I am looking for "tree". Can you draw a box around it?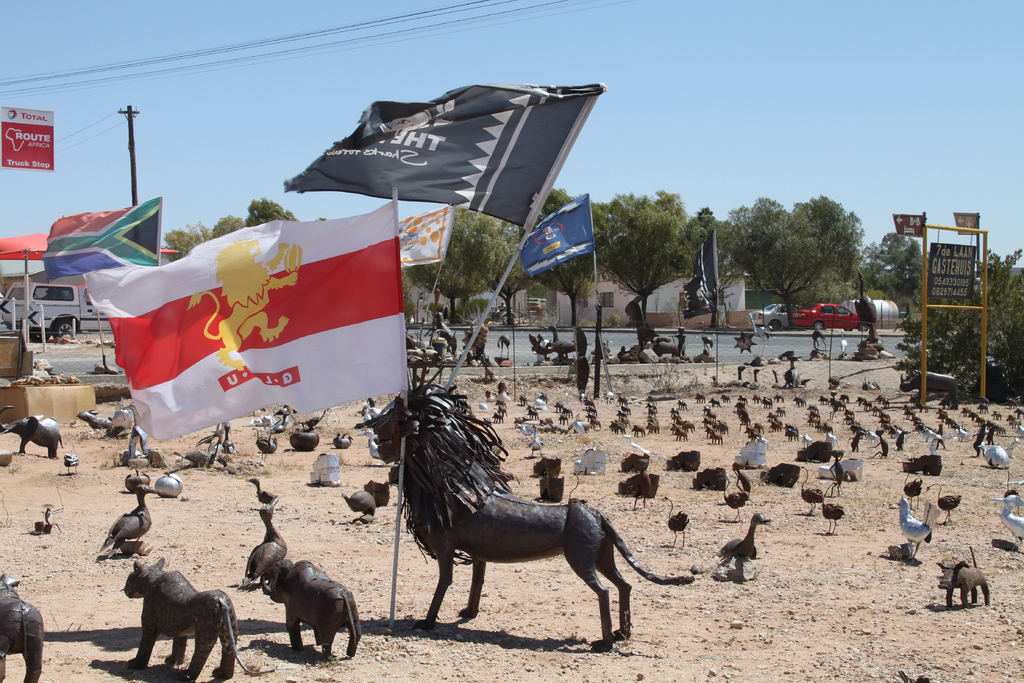
Sure, the bounding box is (x1=243, y1=196, x2=302, y2=227).
